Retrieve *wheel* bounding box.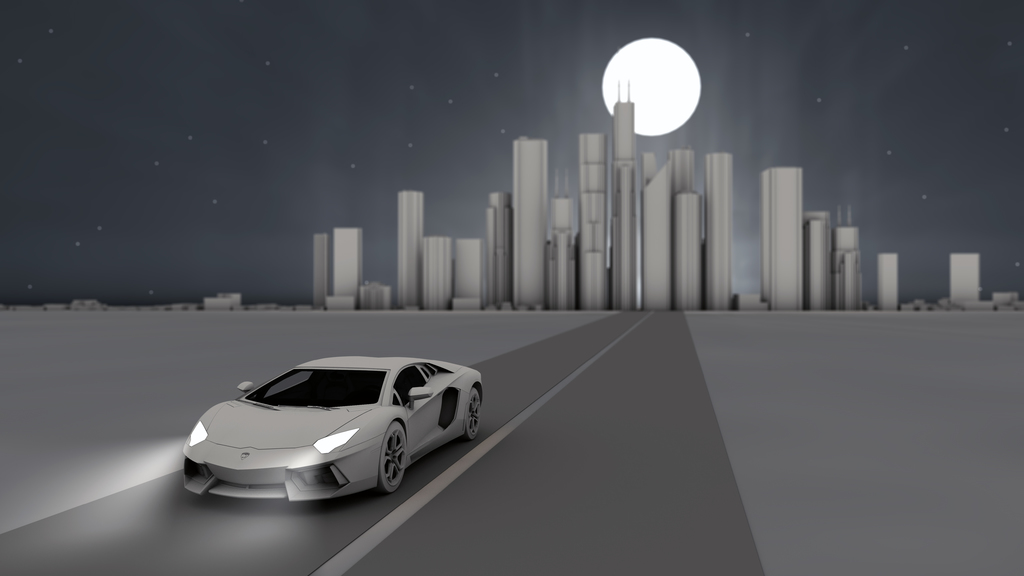
Bounding box: bbox(465, 387, 485, 440).
